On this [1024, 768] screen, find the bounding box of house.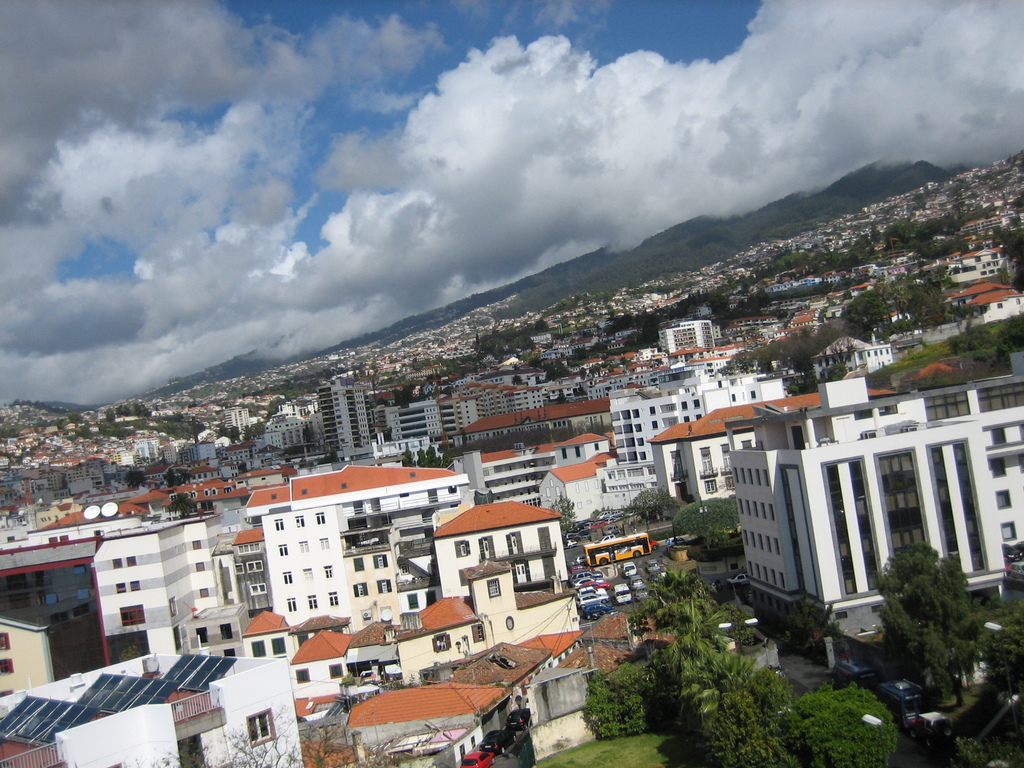
Bounding box: l=415, t=497, r=574, b=601.
